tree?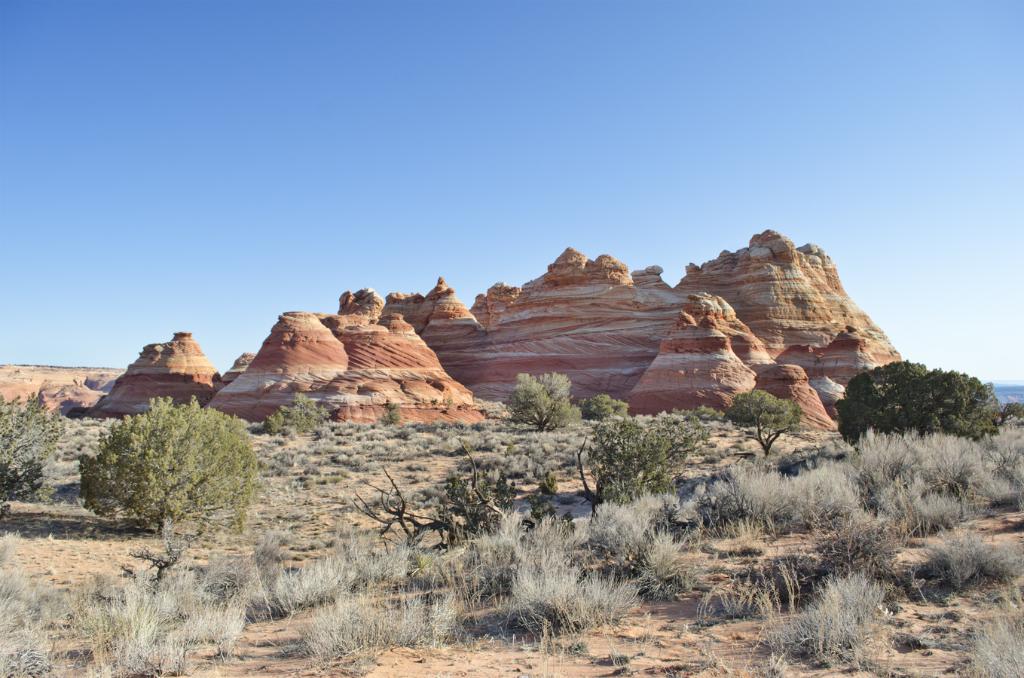
<region>0, 386, 79, 492</region>
